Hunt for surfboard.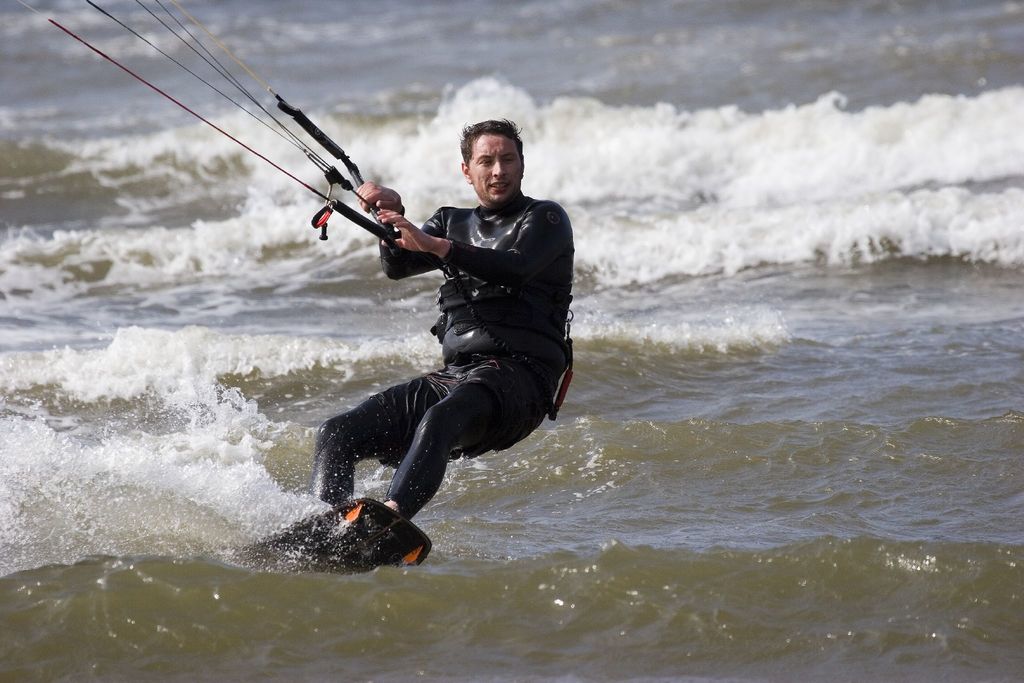
Hunted down at left=225, top=491, right=429, bottom=570.
